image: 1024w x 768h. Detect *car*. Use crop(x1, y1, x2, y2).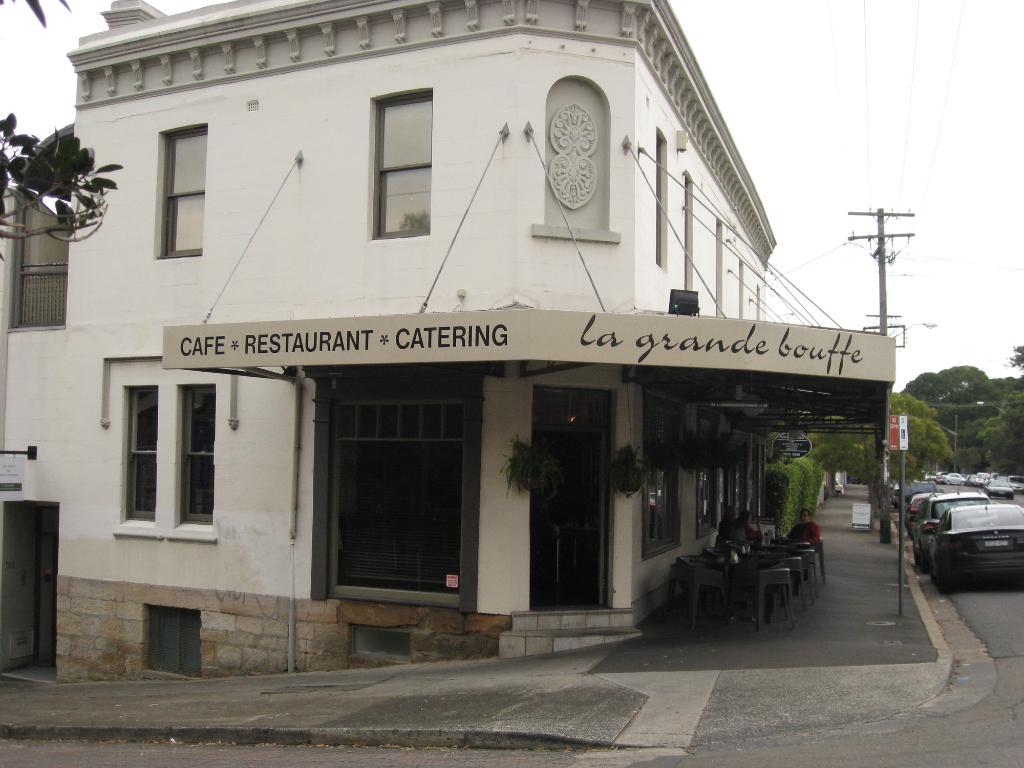
crop(920, 497, 1023, 593).
